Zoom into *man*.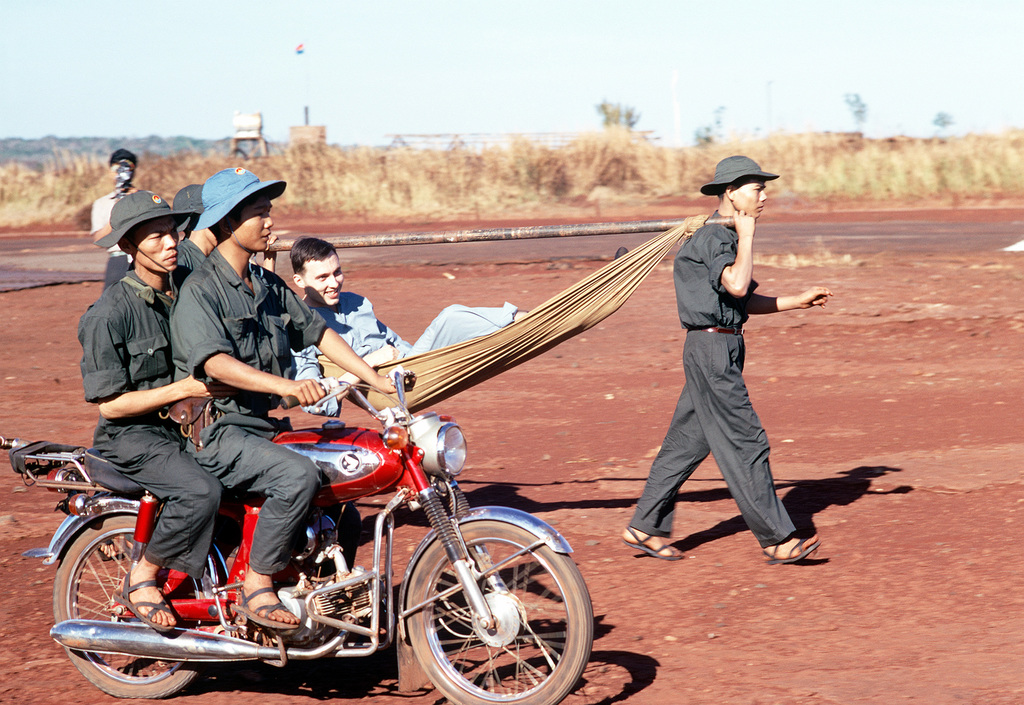
Zoom target: (left=89, top=134, right=141, bottom=280).
